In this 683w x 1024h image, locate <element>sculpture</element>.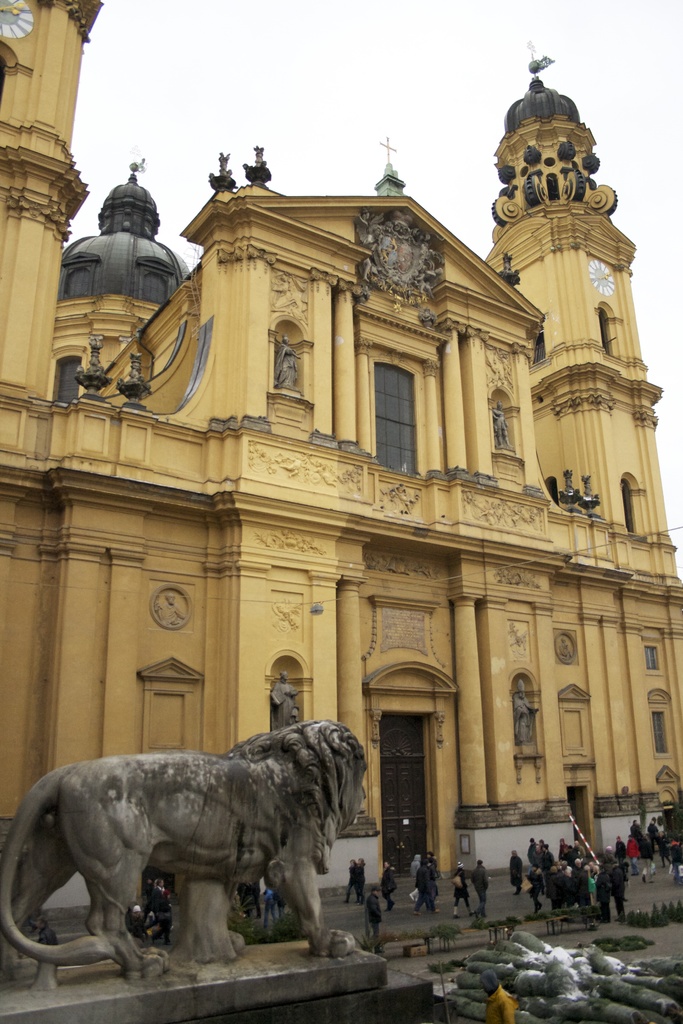
Bounding box: left=28, top=700, right=360, bottom=977.
